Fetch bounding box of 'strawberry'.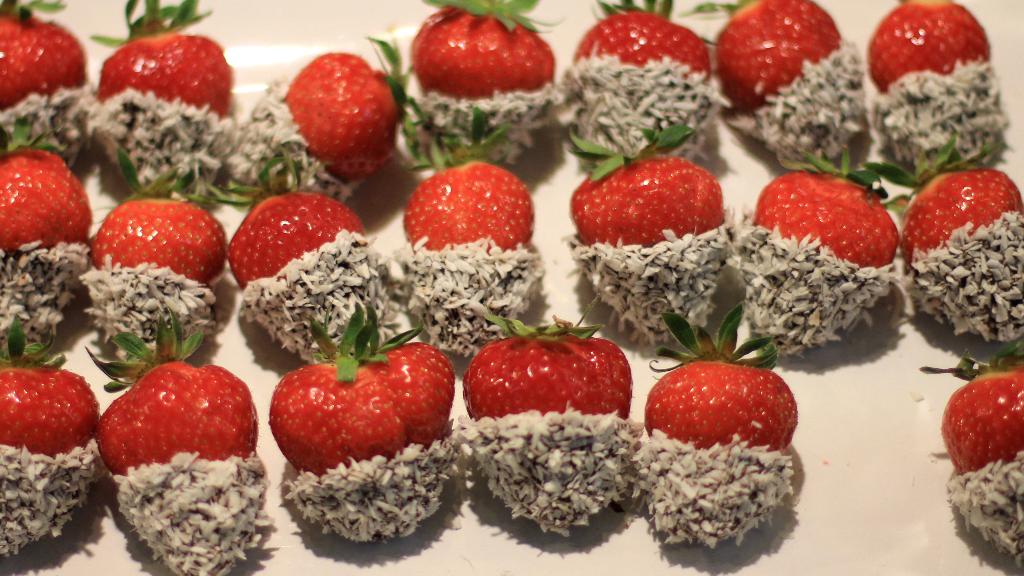
Bbox: <region>0, 355, 102, 460</region>.
